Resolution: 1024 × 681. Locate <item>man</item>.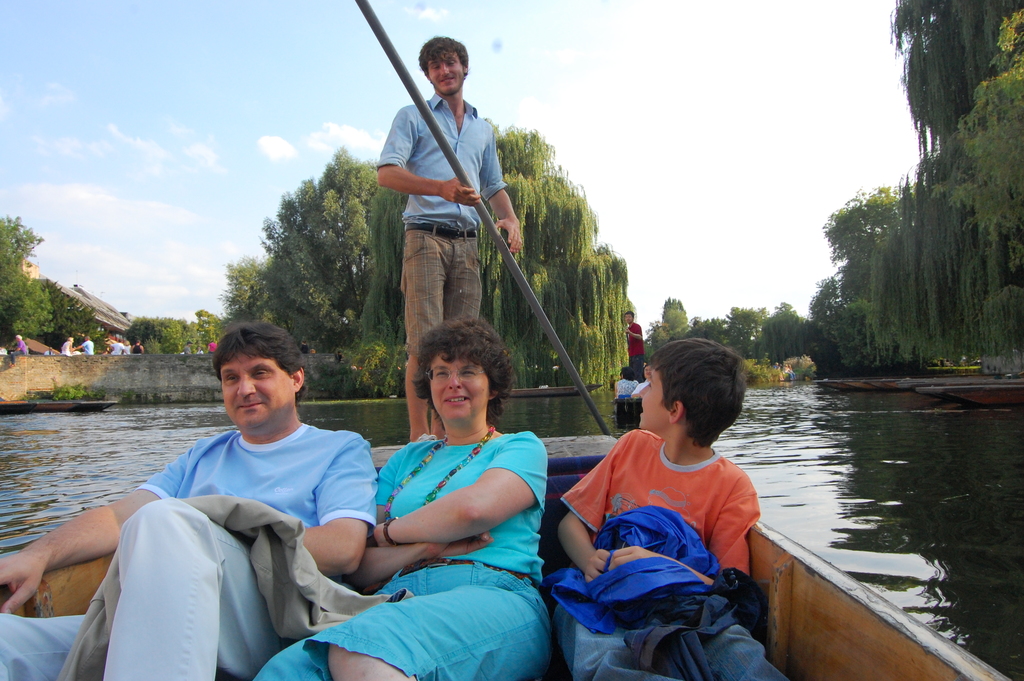
634 360 653 395.
